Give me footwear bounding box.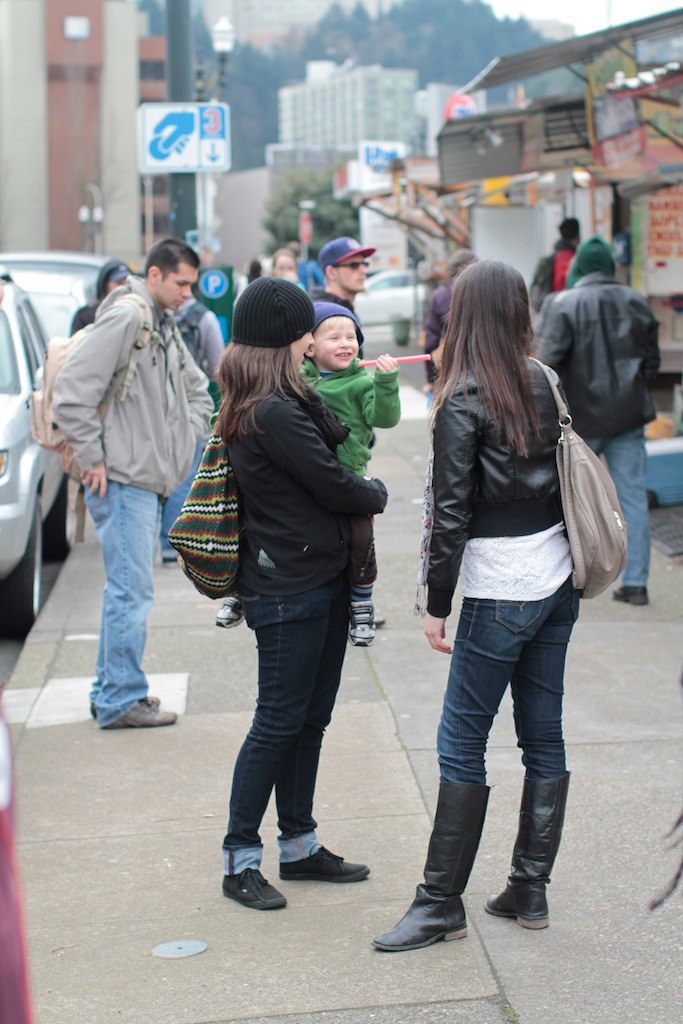
[207,865,285,906].
